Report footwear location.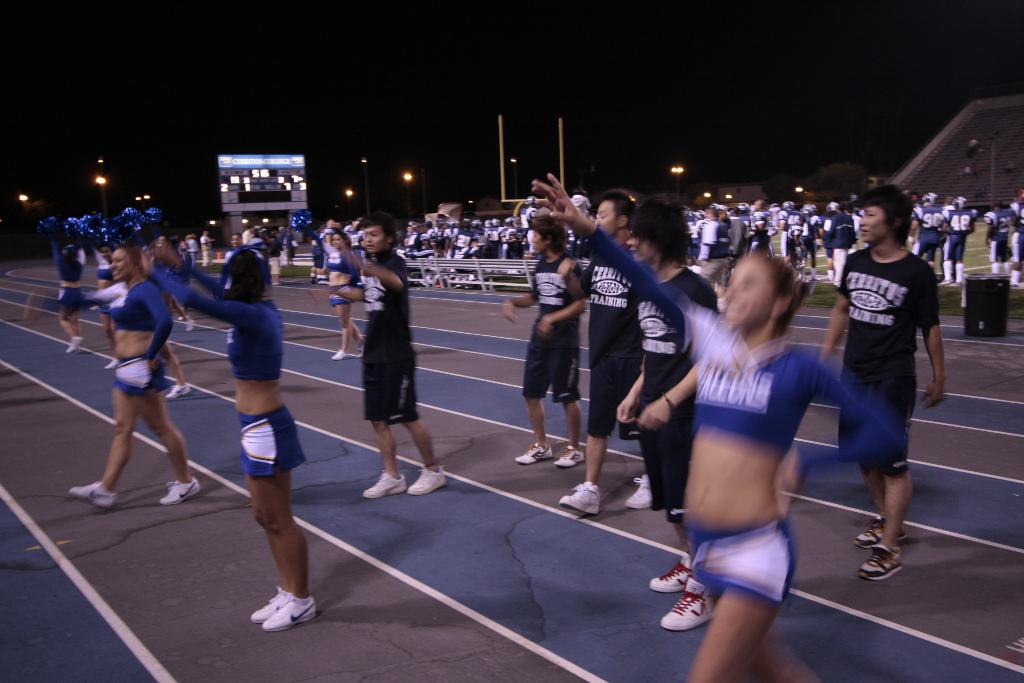
Report: [409,461,443,490].
